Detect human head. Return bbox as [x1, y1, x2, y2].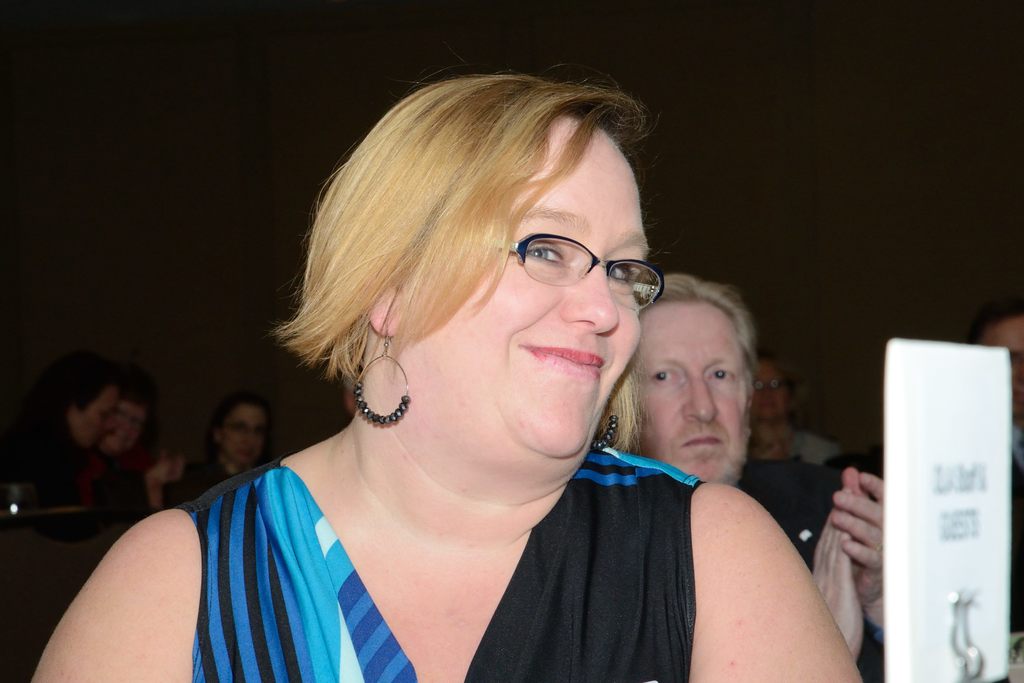
[756, 357, 795, 423].
